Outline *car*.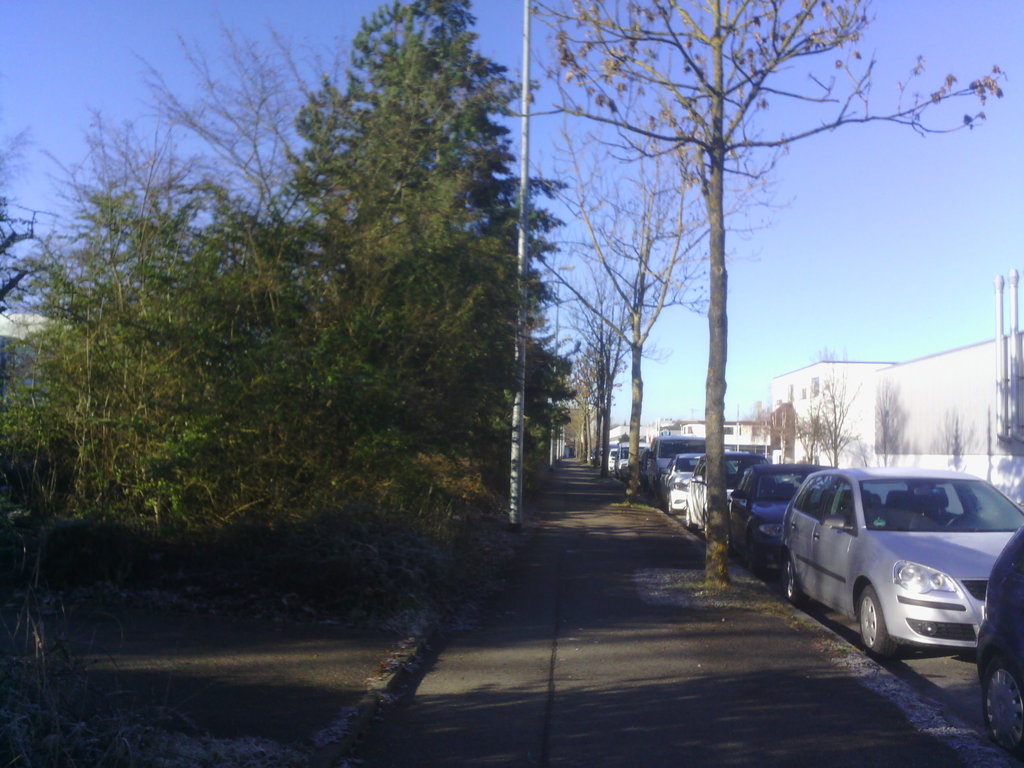
Outline: (600, 441, 643, 471).
